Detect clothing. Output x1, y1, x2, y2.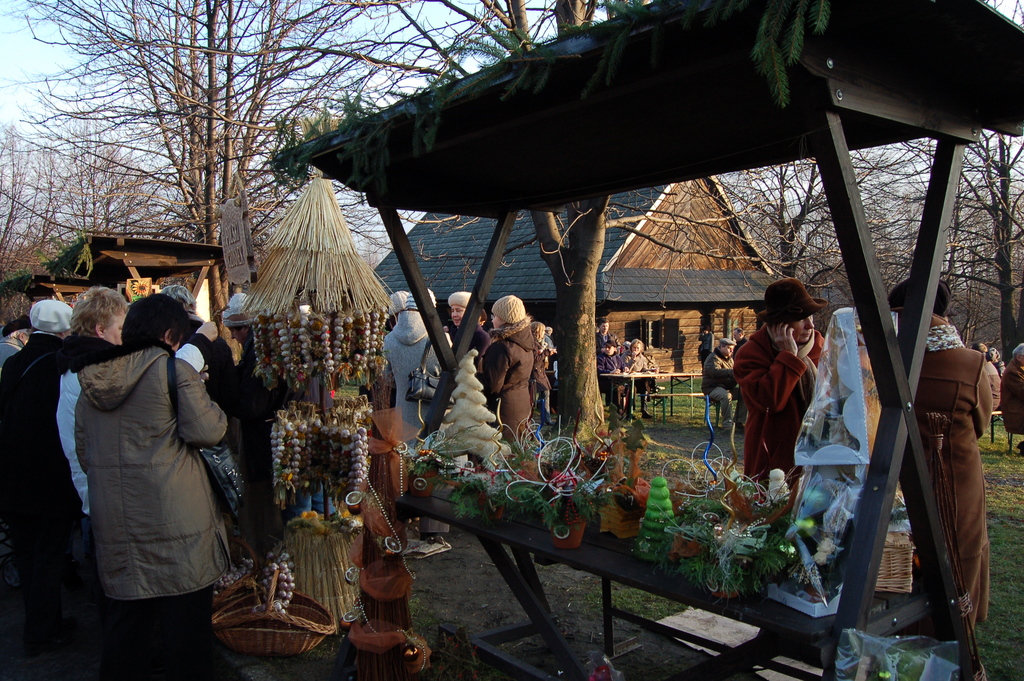
22, 332, 127, 680.
